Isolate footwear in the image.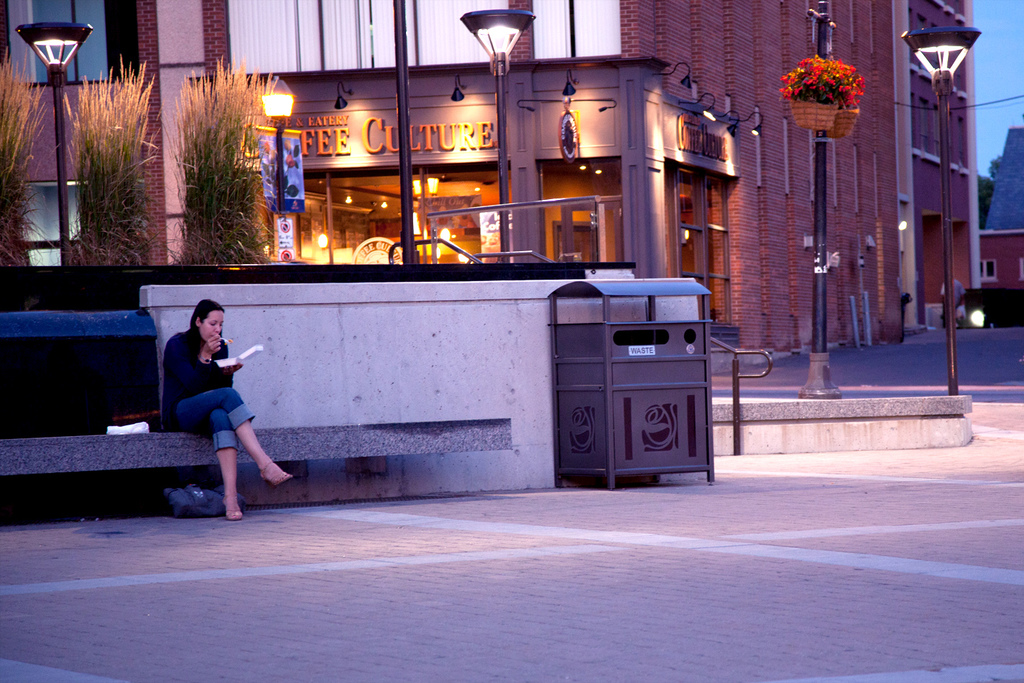
Isolated region: (x1=259, y1=460, x2=294, y2=488).
